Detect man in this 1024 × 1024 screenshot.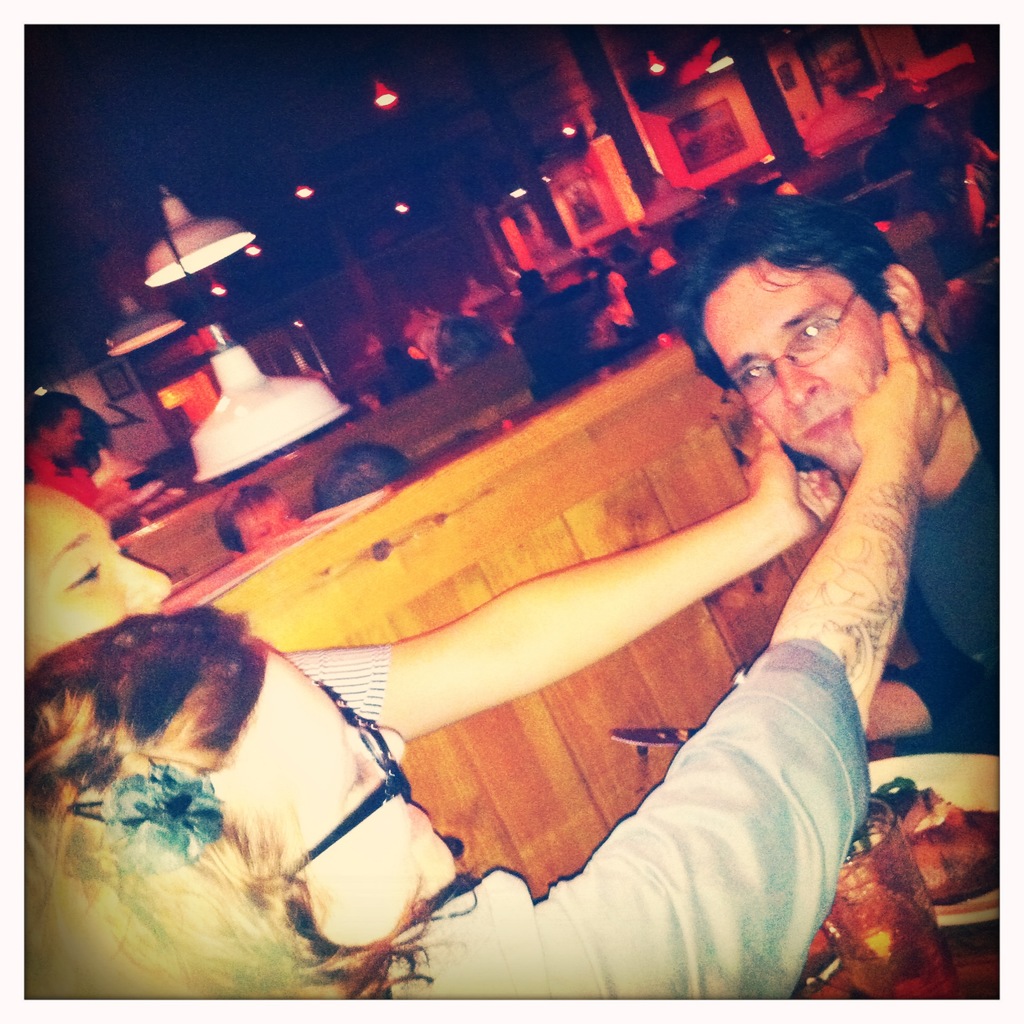
Detection: rect(634, 164, 1018, 831).
